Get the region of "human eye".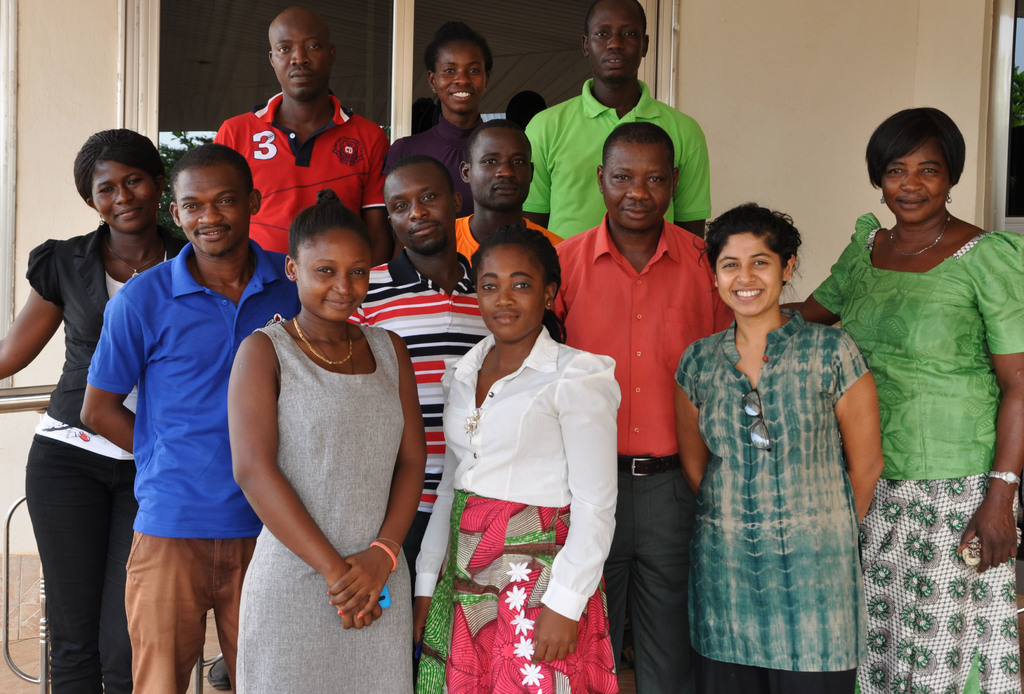
Rect(723, 260, 740, 271).
